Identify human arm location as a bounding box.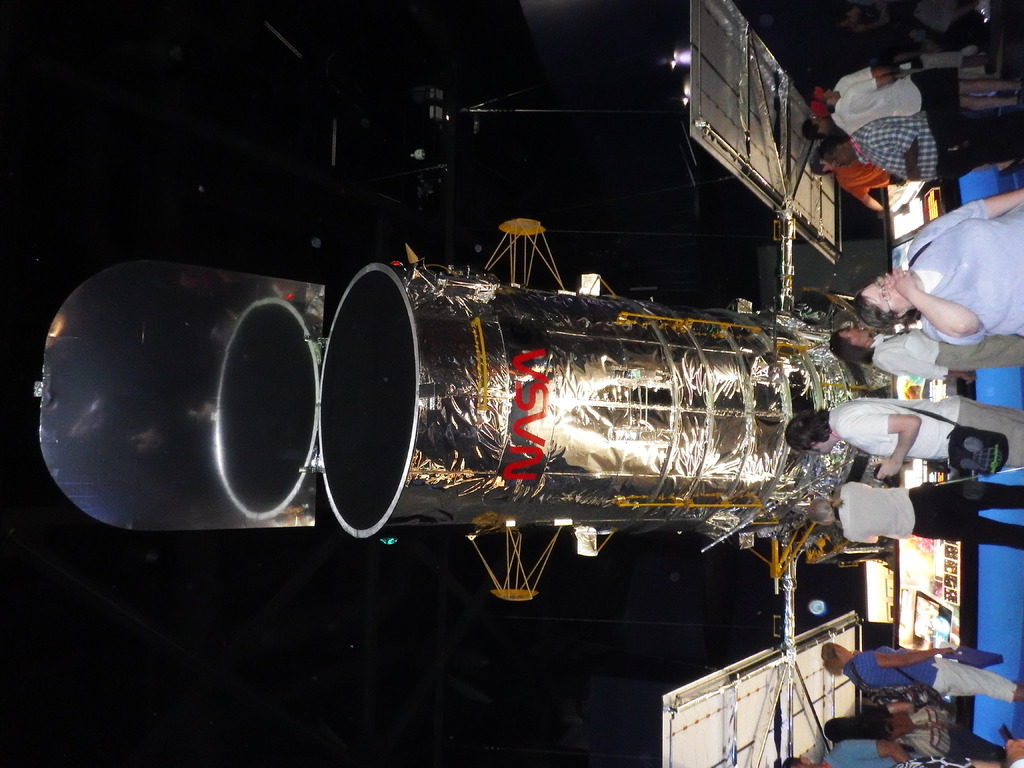
{"x1": 847, "y1": 77, "x2": 899, "y2": 93}.
